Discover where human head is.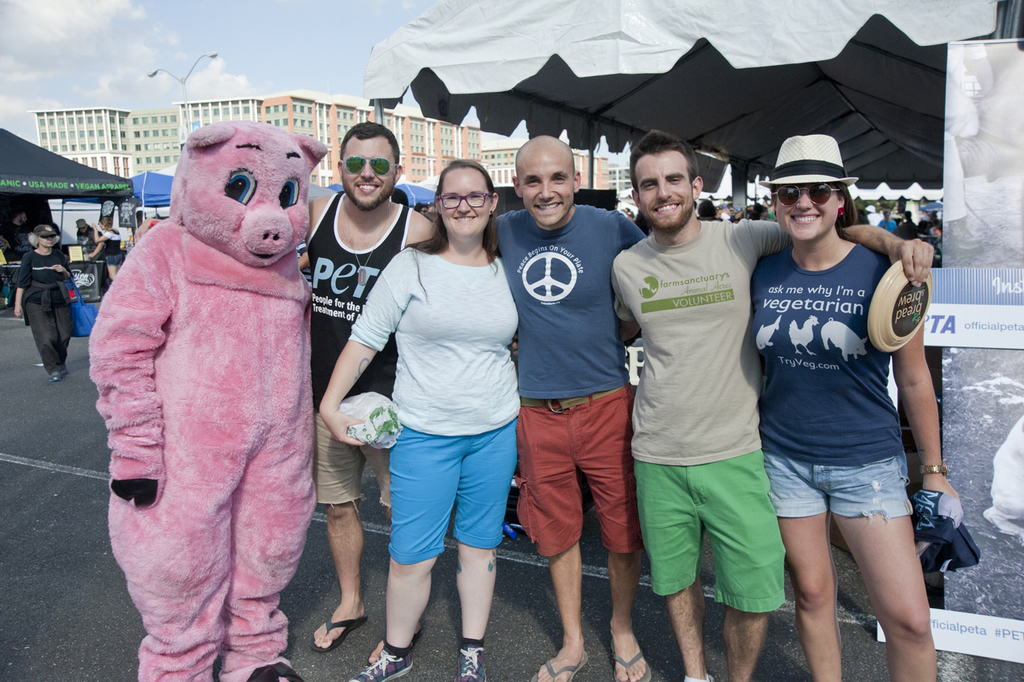
Discovered at (left=512, top=137, right=578, bottom=223).
